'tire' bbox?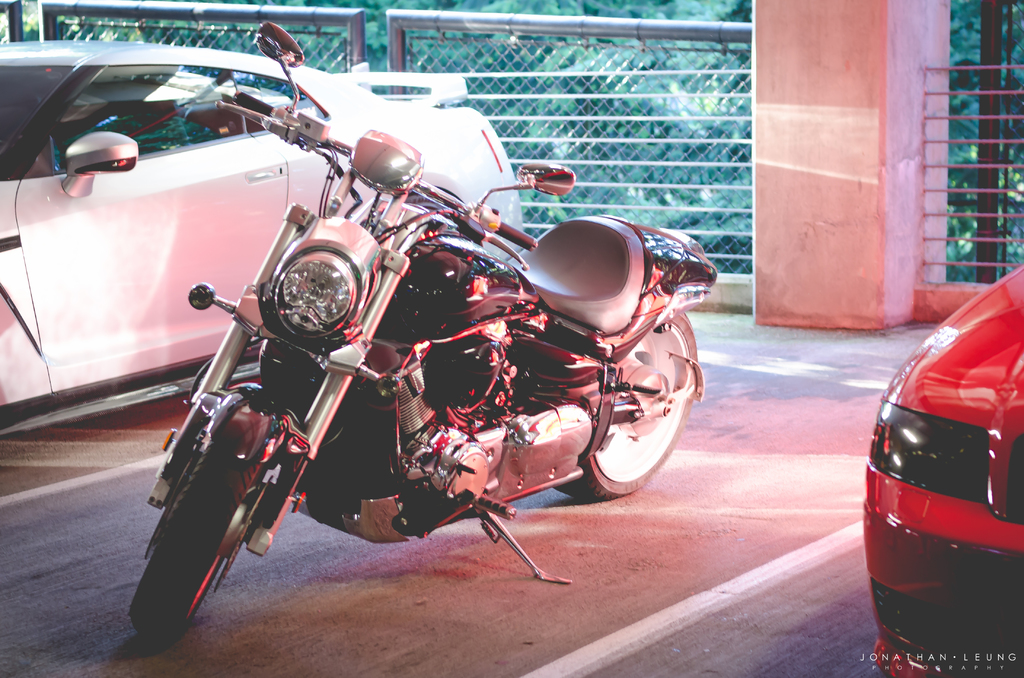
{"left": 144, "top": 429, "right": 270, "bottom": 649}
